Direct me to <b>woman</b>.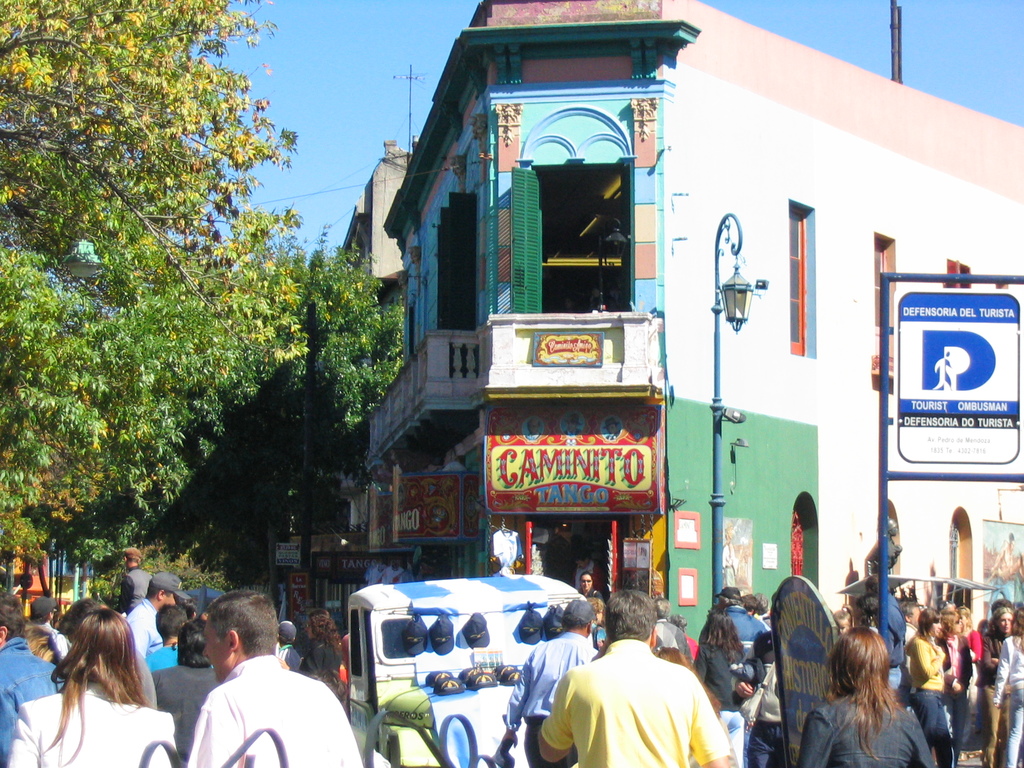
Direction: [938,606,974,767].
